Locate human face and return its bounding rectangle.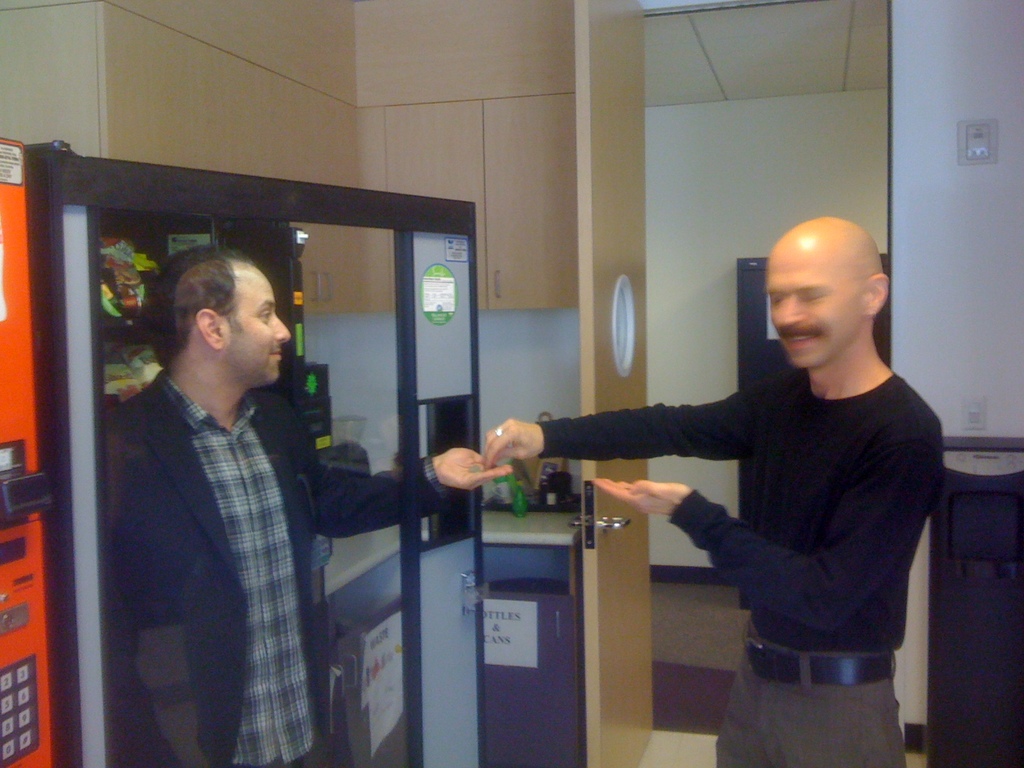
[x1=768, y1=244, x2=864, y2=373].
